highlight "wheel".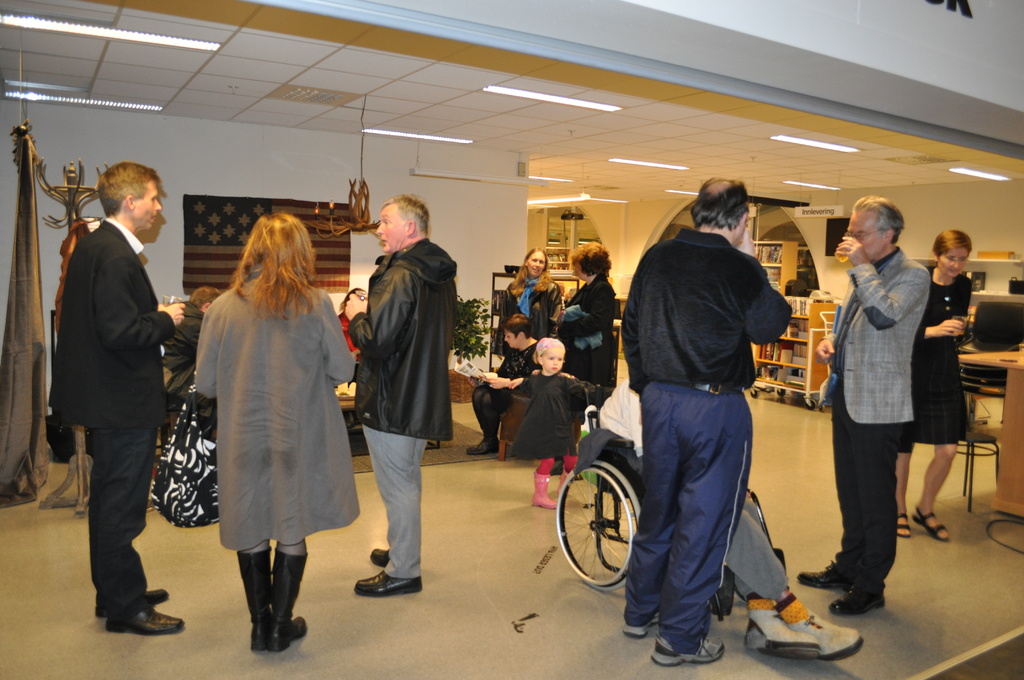
Highlighted region: 751:387:758:399.
